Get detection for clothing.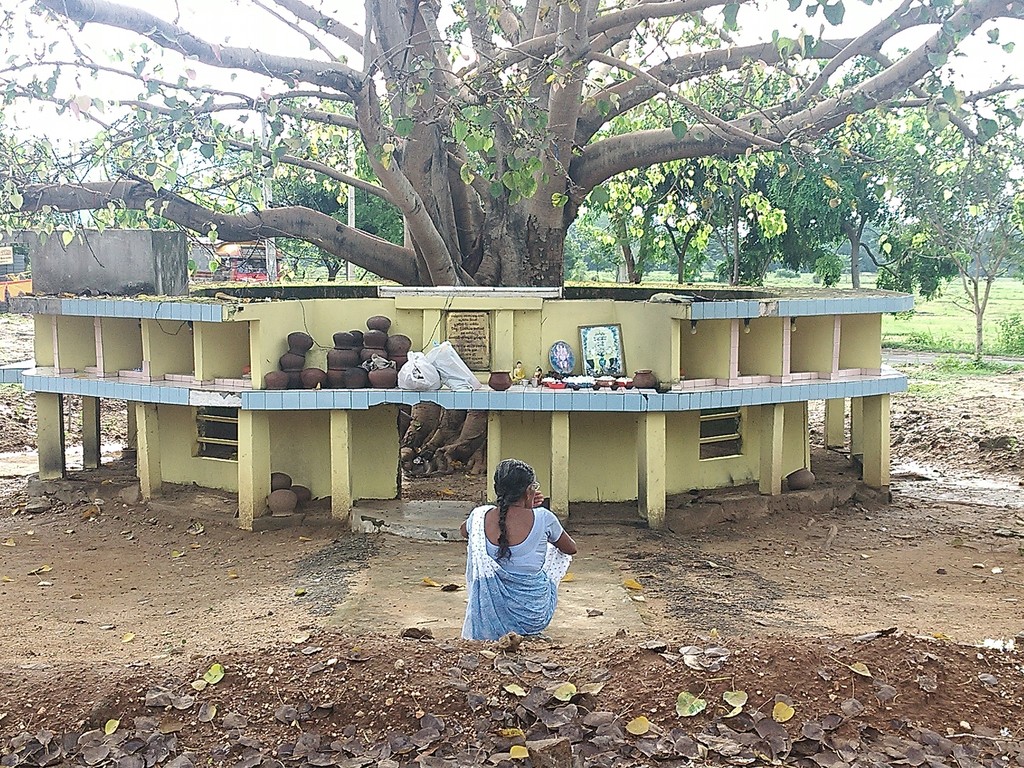
Detection: pyautogui.locateOnScreen(456, 501, 573, 643).
